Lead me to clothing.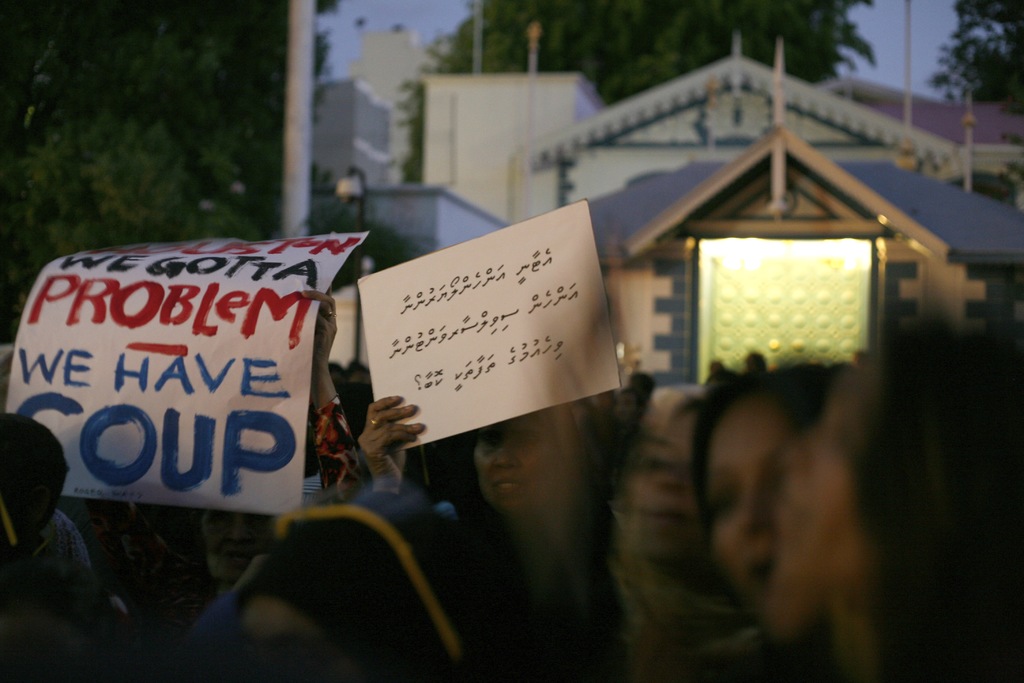
Lead to region(609, 386, 775, 682).
